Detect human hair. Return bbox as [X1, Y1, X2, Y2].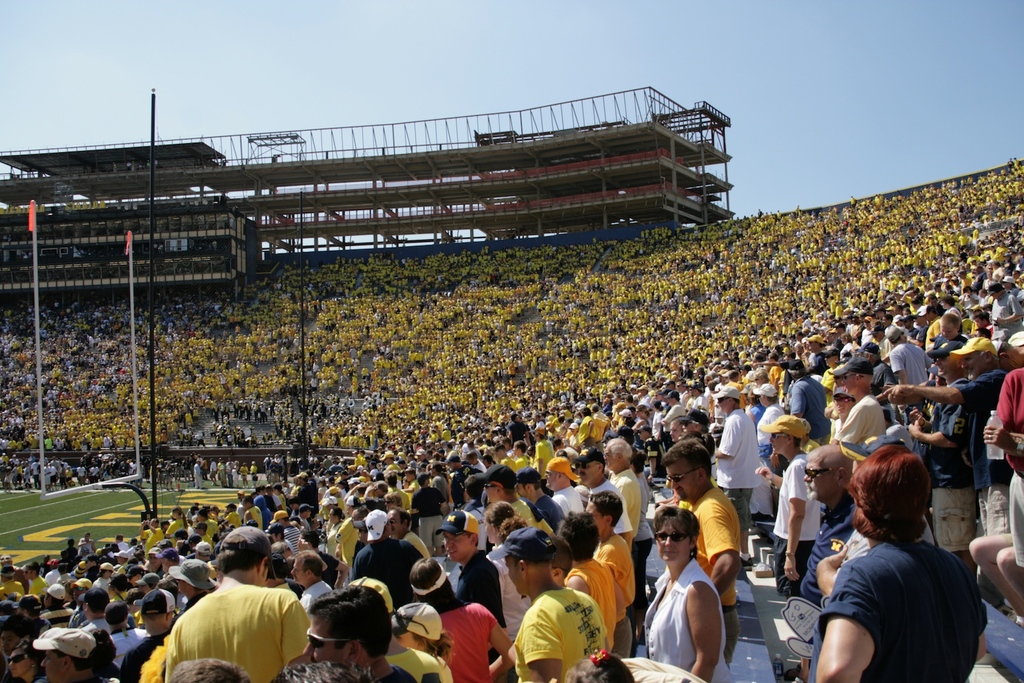
[849, 442, 934, 546].
